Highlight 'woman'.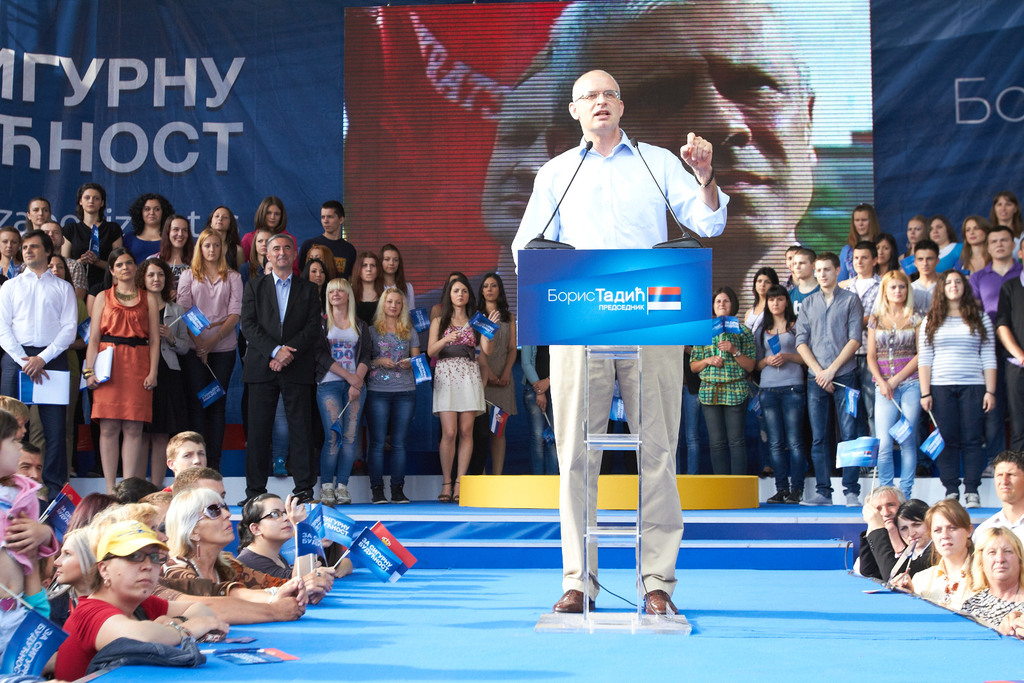
Highlighted region: 40, 526, 97, 682.
